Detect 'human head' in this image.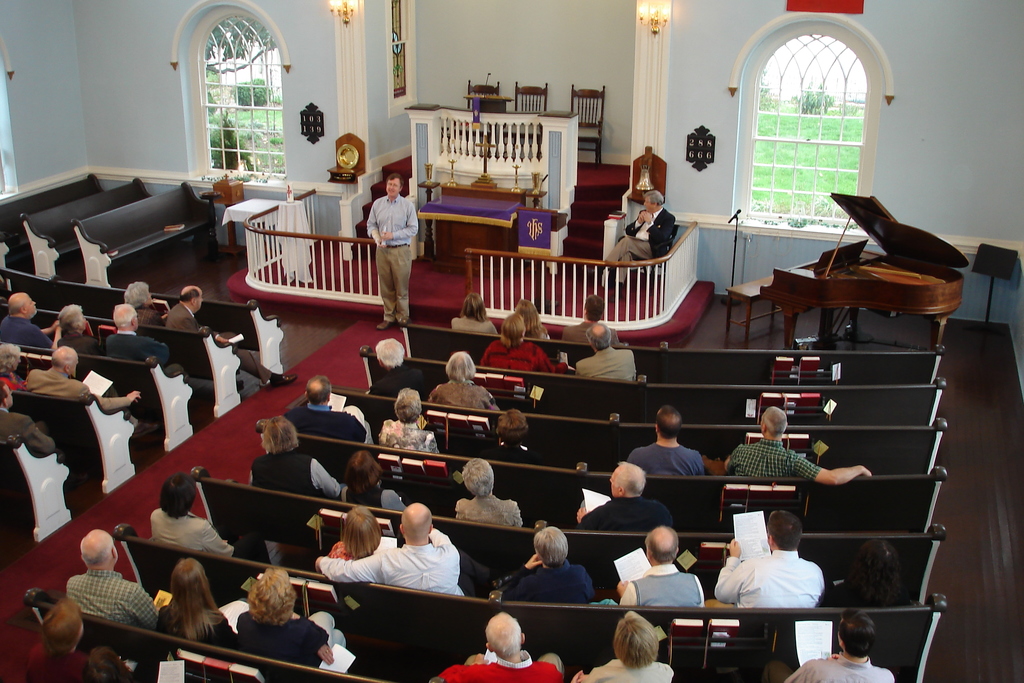
Detection: [x1=385, y1=176, x2=403, y2=200].
